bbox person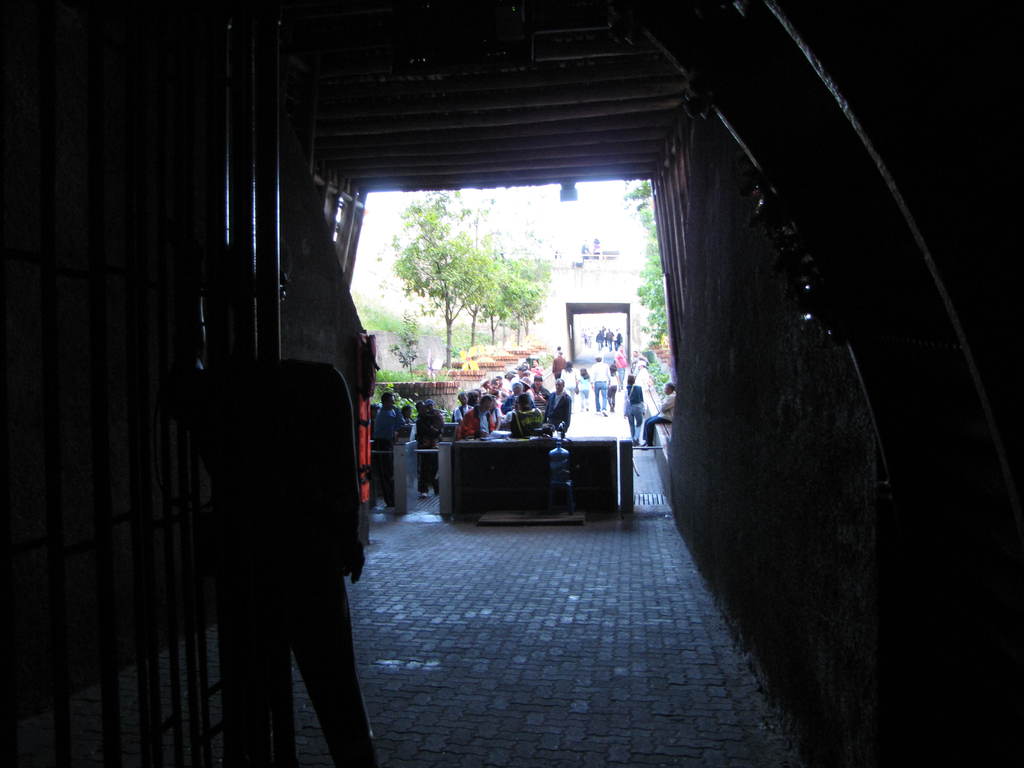
Rect(420, 396, 449, 503)
